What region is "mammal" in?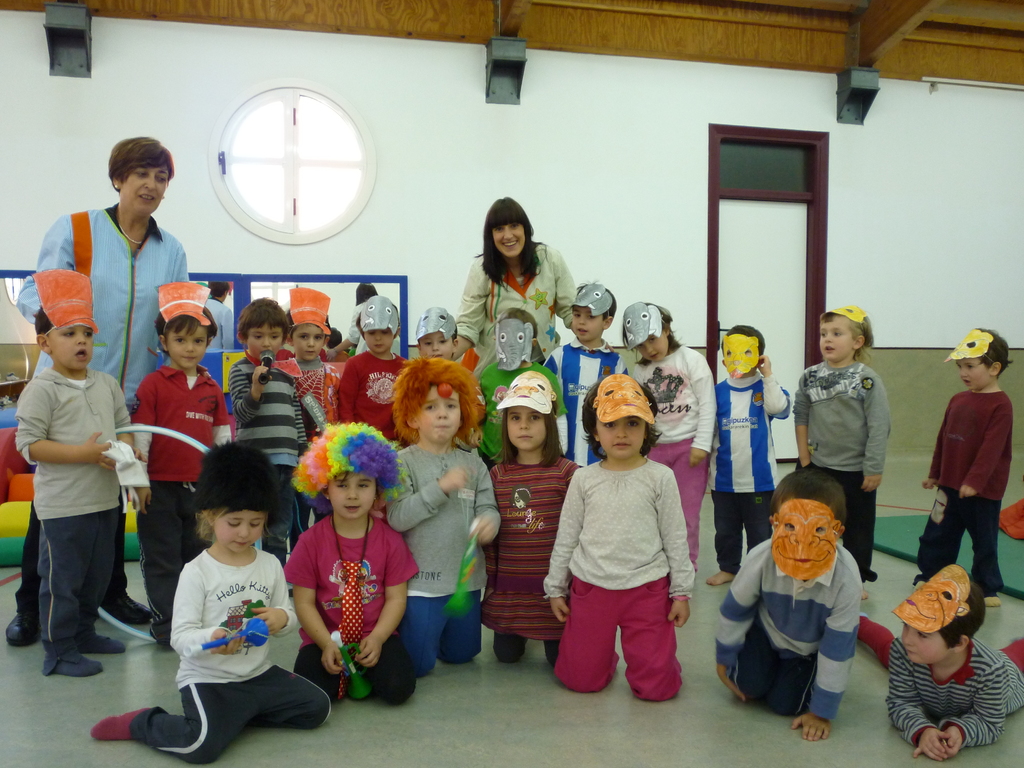
{"left": 135, "top": 278, "right": 230, "bottom": 645}.
